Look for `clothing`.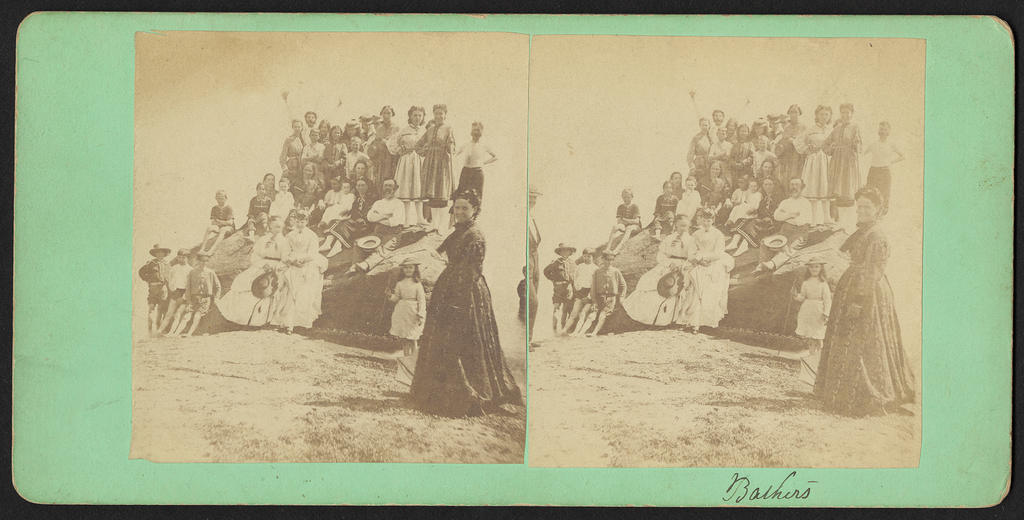
Found: (x1=170, y1=263, x2=190, y2=291).
